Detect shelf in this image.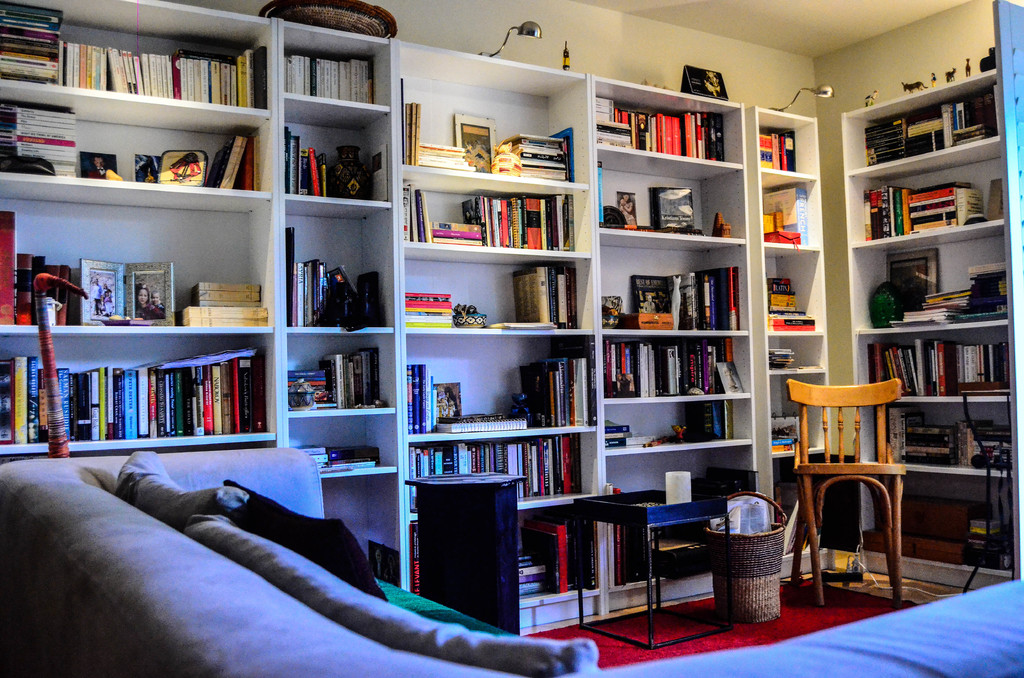
Detection: bbox(0, 0, 284, 93).
